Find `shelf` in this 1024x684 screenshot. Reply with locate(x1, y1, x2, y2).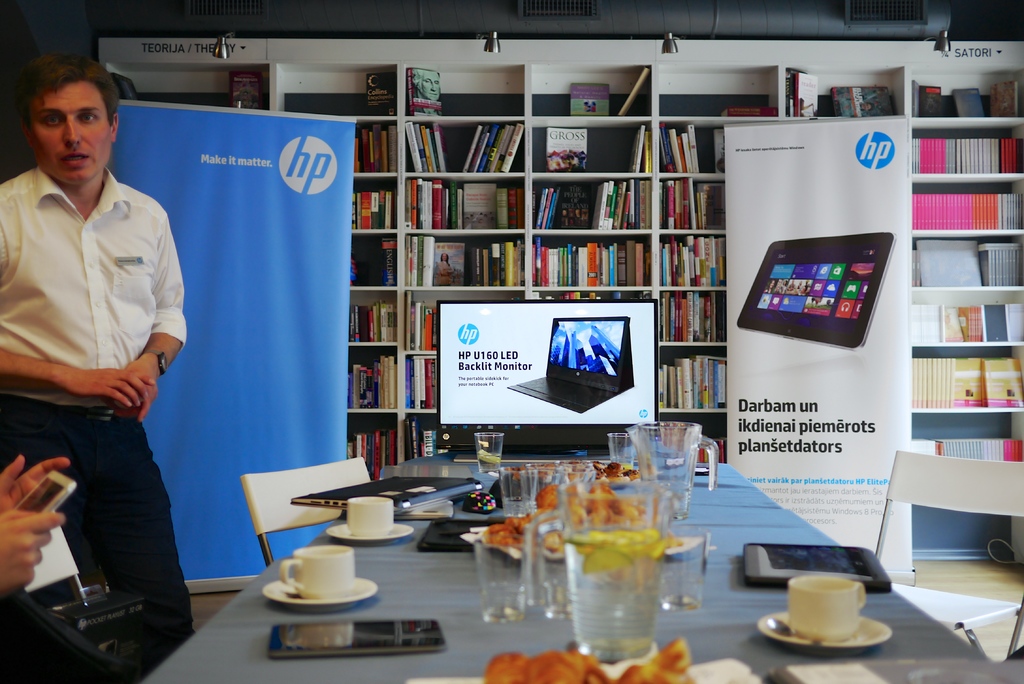
locate(404, 350, 444, 411).
